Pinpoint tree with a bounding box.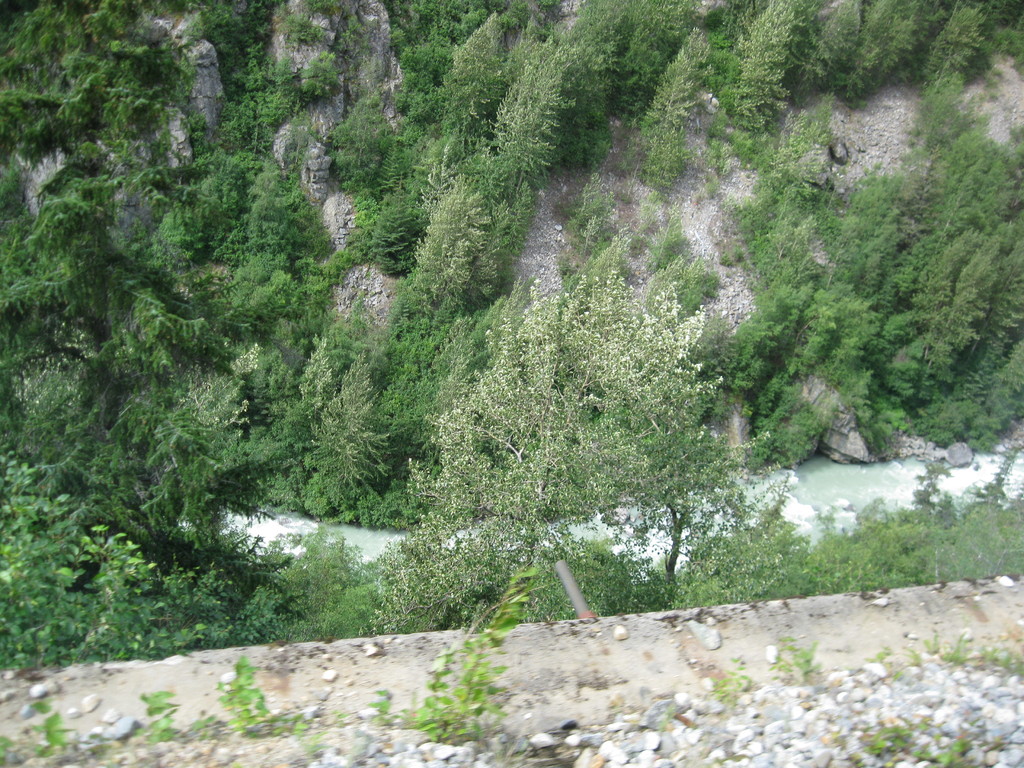
BBox(230, 664, 270, 732).
